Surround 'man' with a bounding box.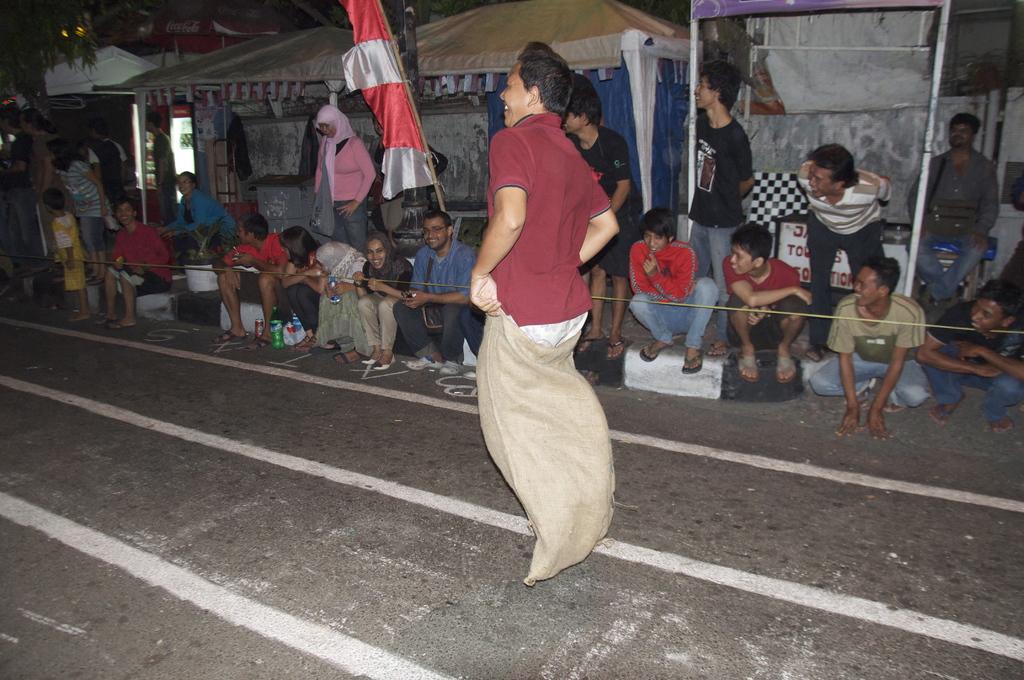
393:210:481:378.
